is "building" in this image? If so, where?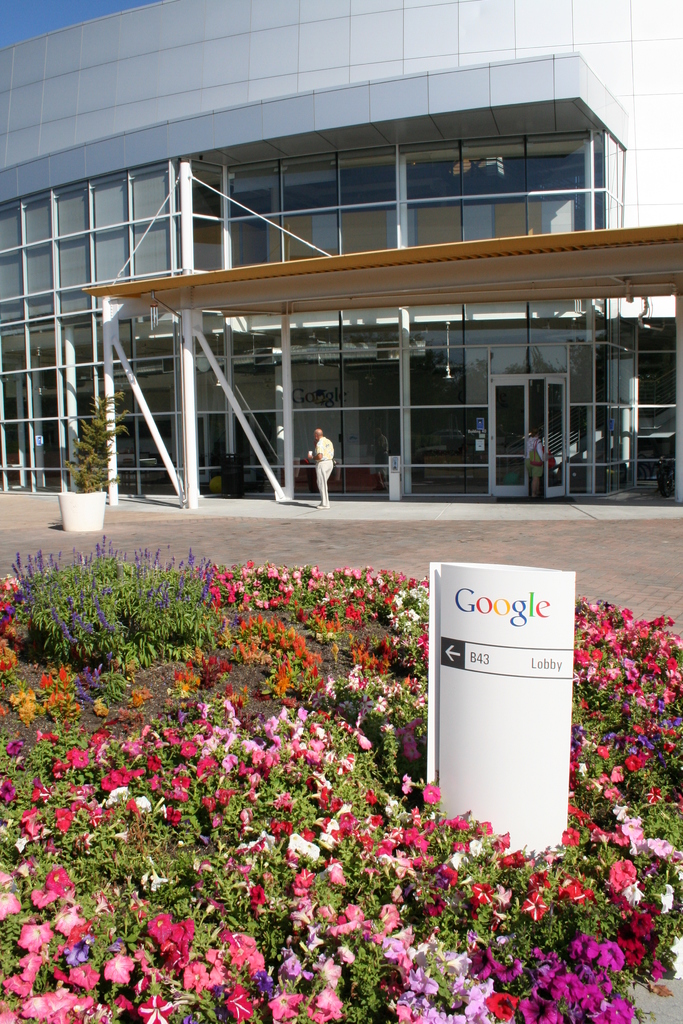
Yes, at bbox(0, 0, 682, 501).
